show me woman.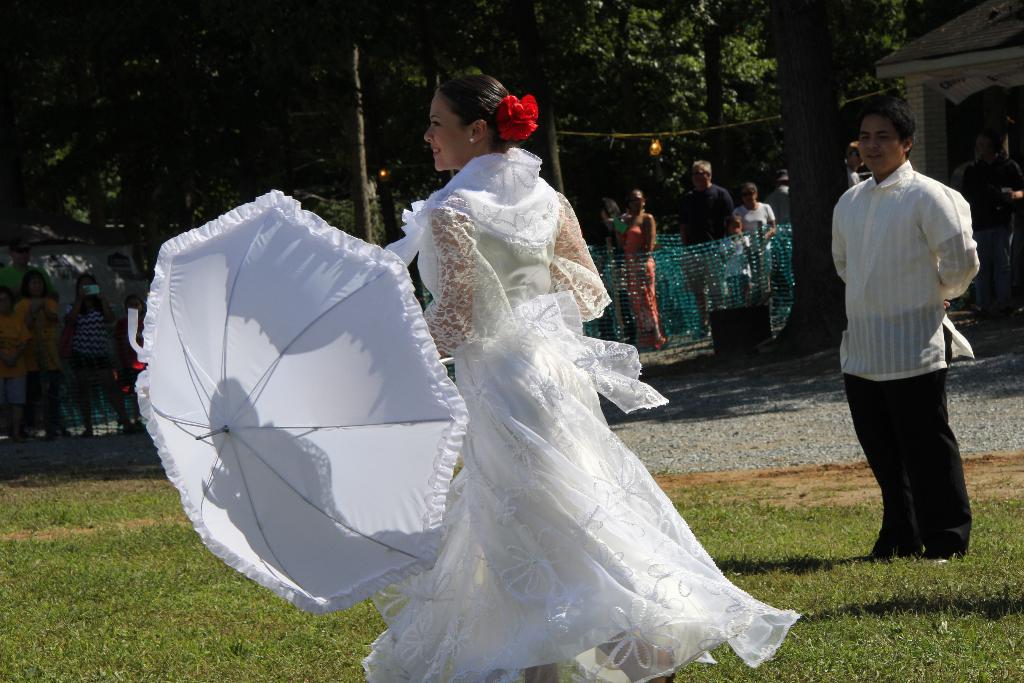
woman is here: [378,102,764,670].
